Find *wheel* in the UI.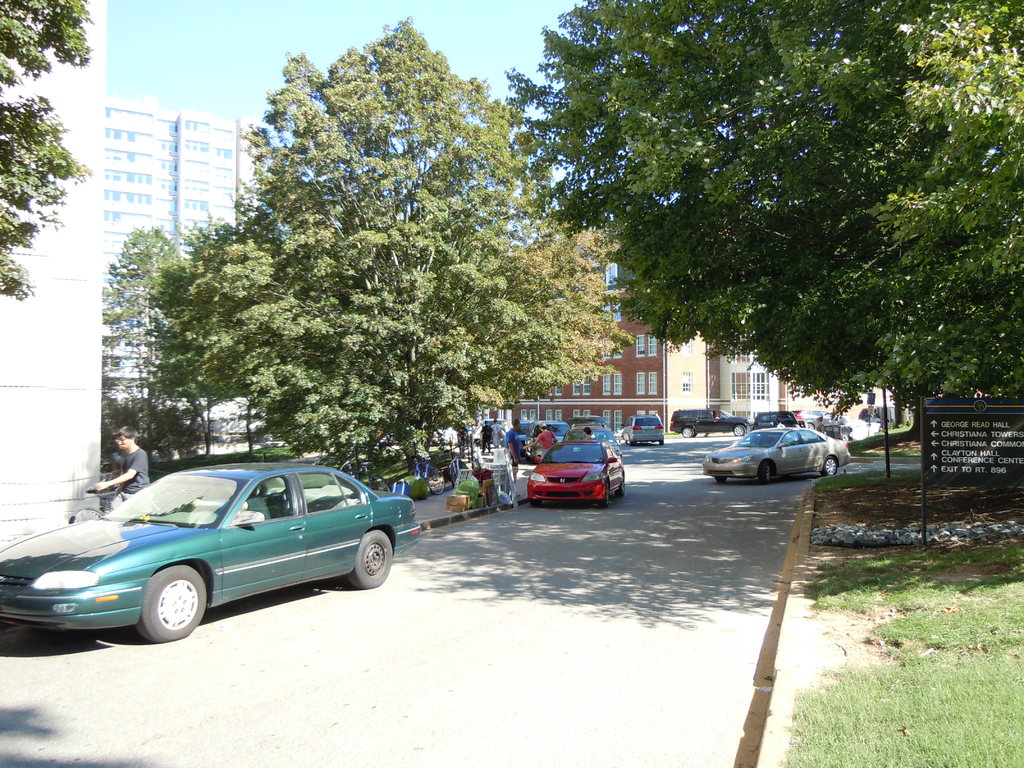
UI element at [x1=531, y1=499, x2=542, y2=508].
